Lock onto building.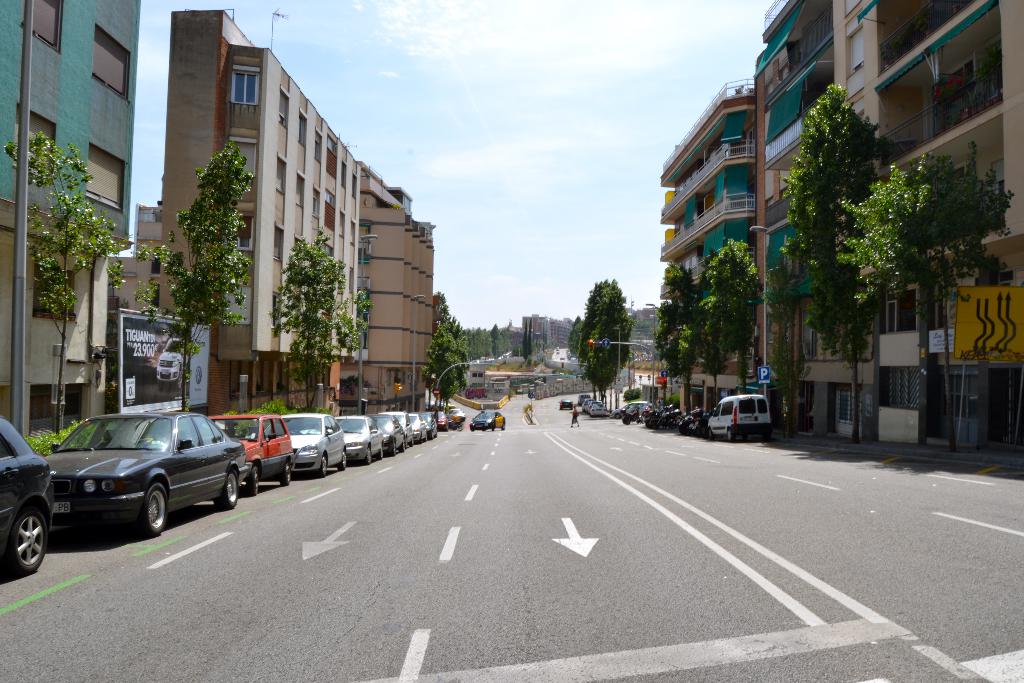
Locked: (left=758, top=0, right=1022, bottom=454).
